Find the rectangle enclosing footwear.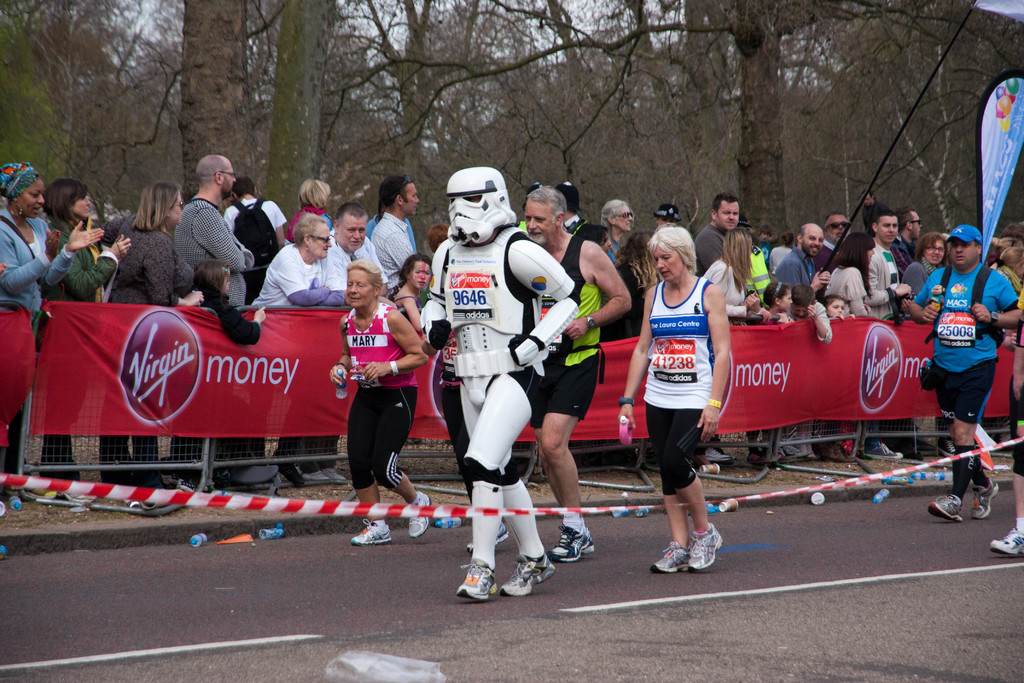
989,528,1023,561.
